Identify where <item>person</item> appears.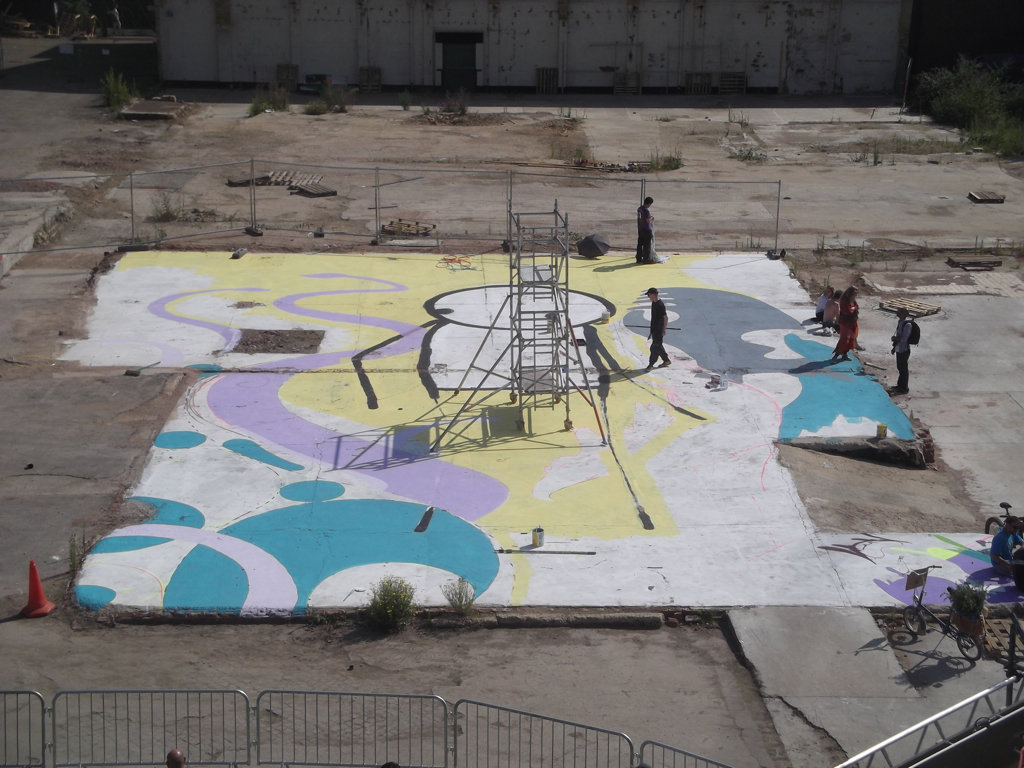
Appears at (633, 196, 658, 262).
